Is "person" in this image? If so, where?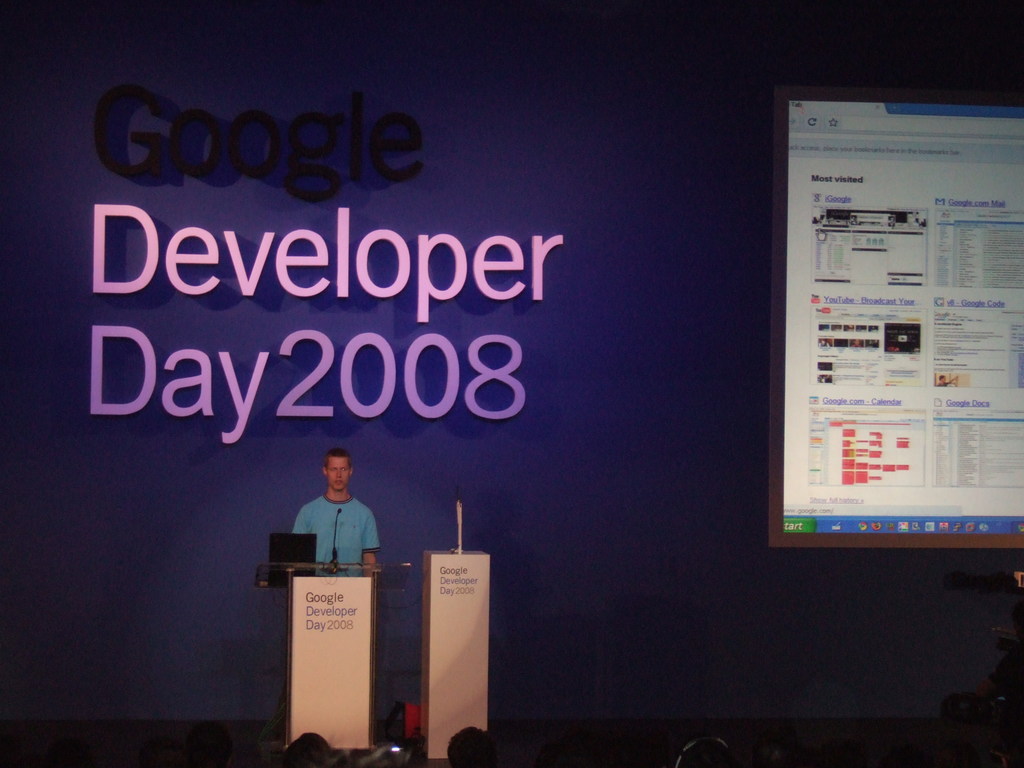
Yes, at 297/442/387/565.
